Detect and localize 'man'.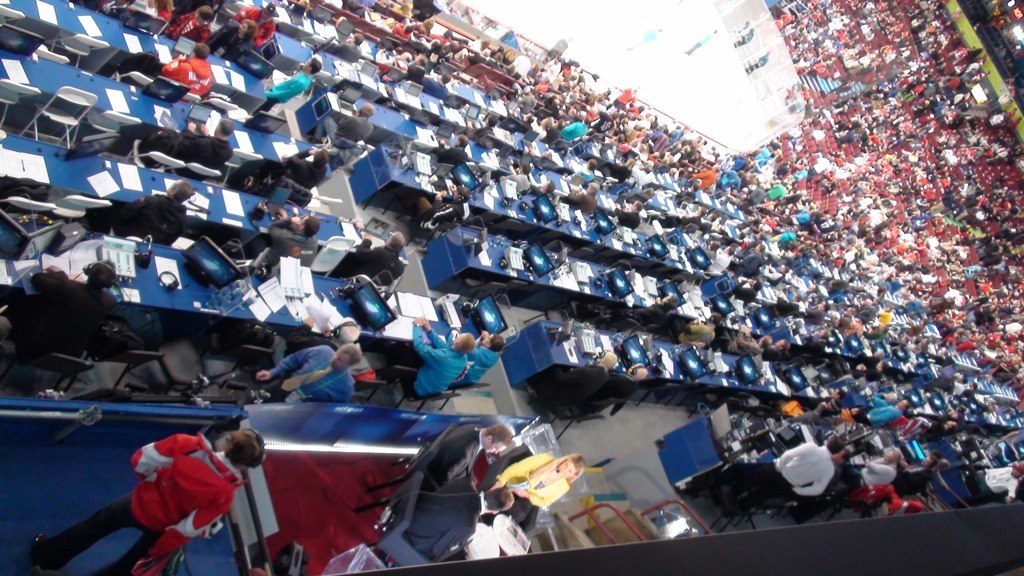
Localized at bbox=(674, 311, 728, 347).
